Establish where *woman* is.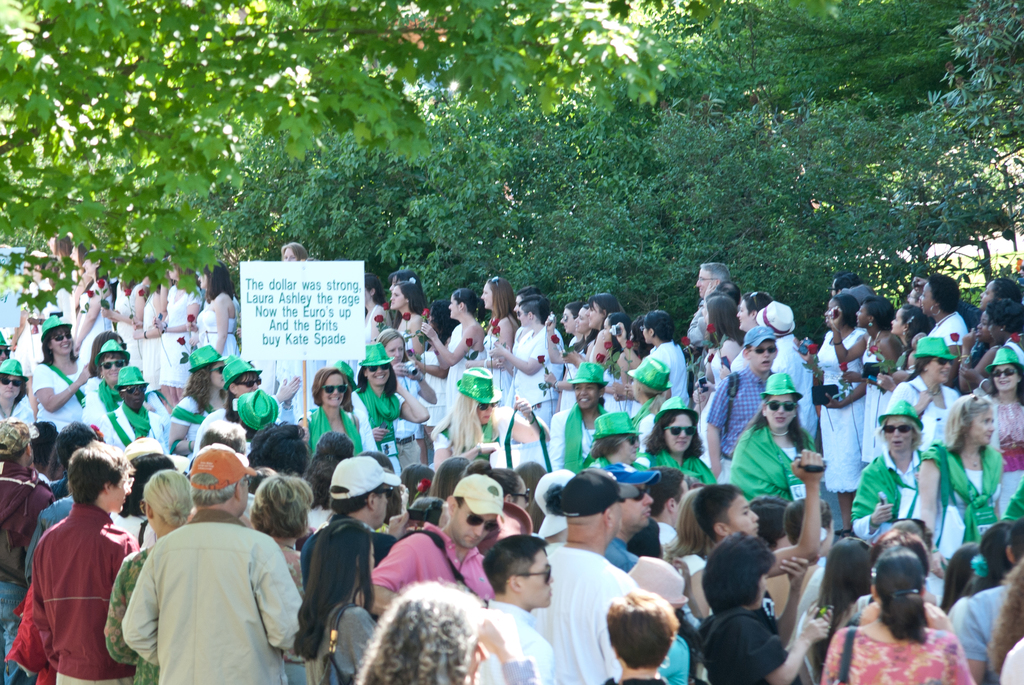
Established at bbox=(547, 364, 615, 480).
